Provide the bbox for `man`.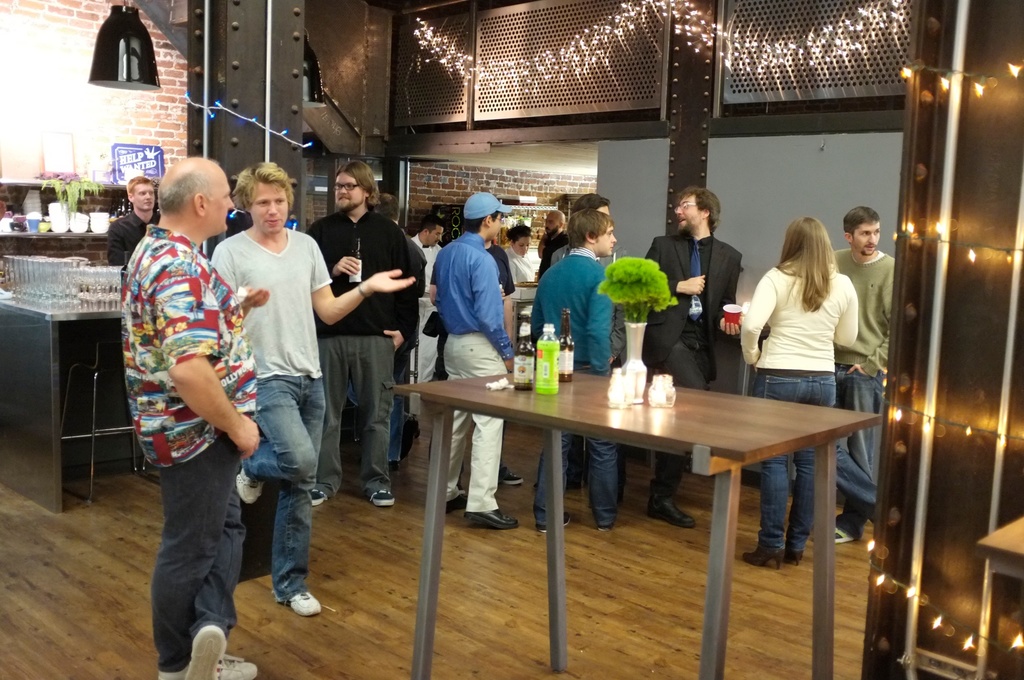
pyautogui.locateOnScreen(536, 208, 572, 286).
